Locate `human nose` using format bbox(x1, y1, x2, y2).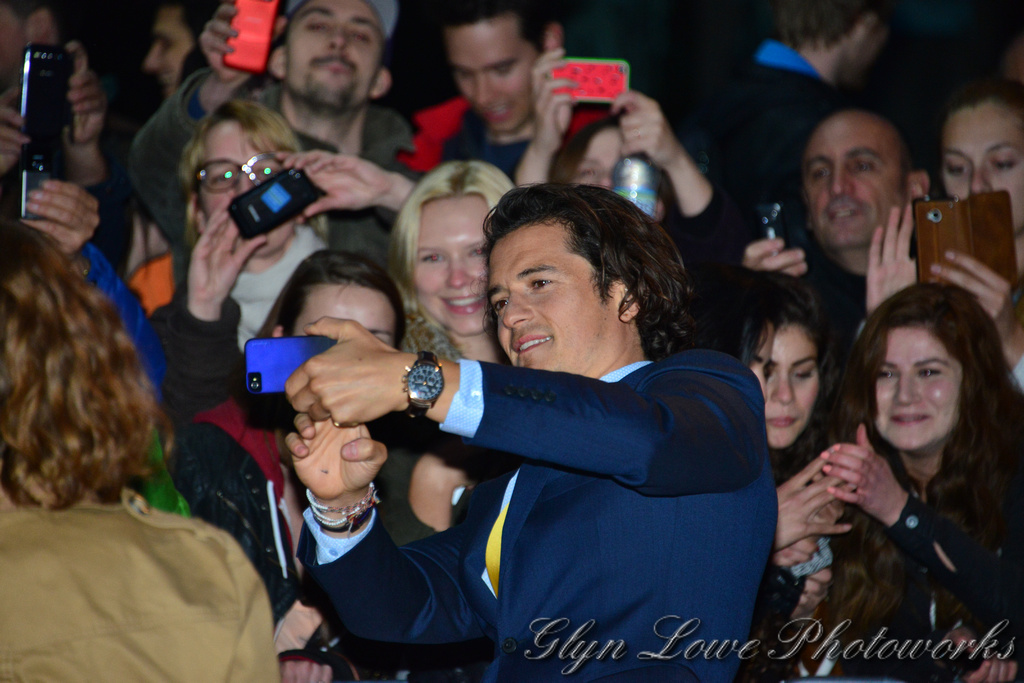
bbox(477, 74, 501, 107).
